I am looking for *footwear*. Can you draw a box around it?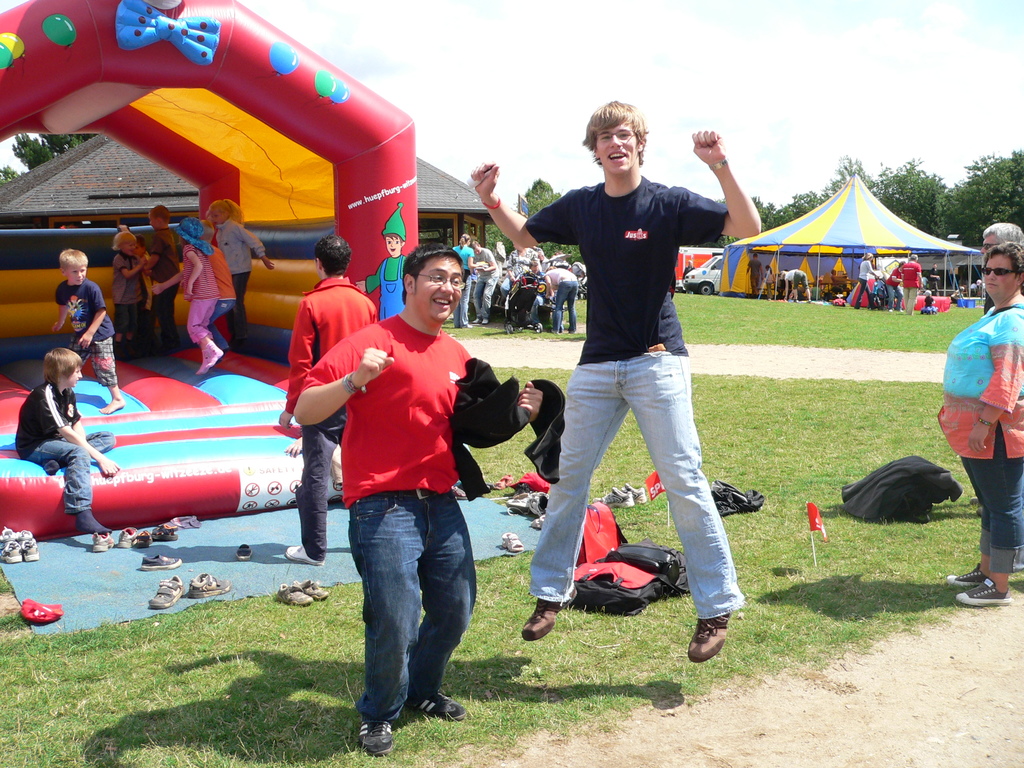
Sure, the bounding box is x1=948, y1=561, x2=986, y2=586.
